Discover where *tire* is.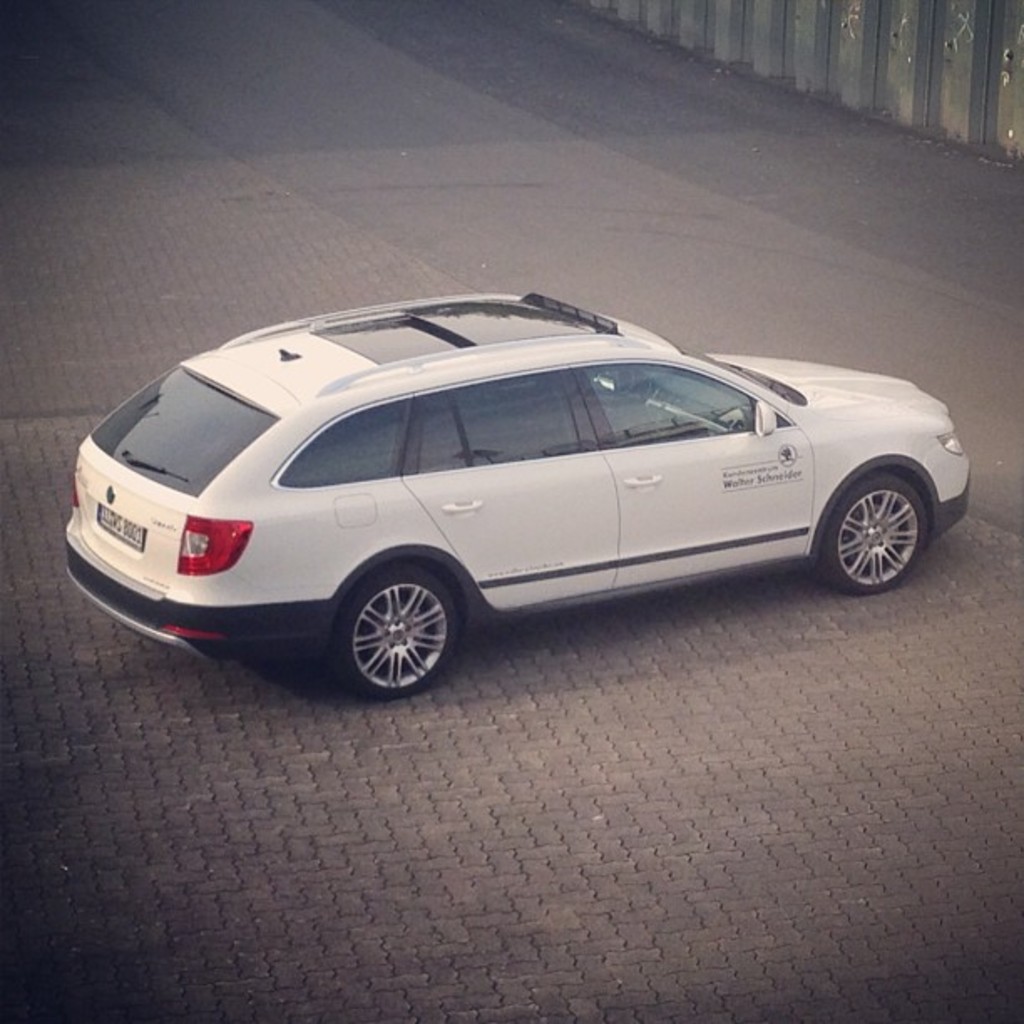
Discovered at region(335, 561, 465, 701).
